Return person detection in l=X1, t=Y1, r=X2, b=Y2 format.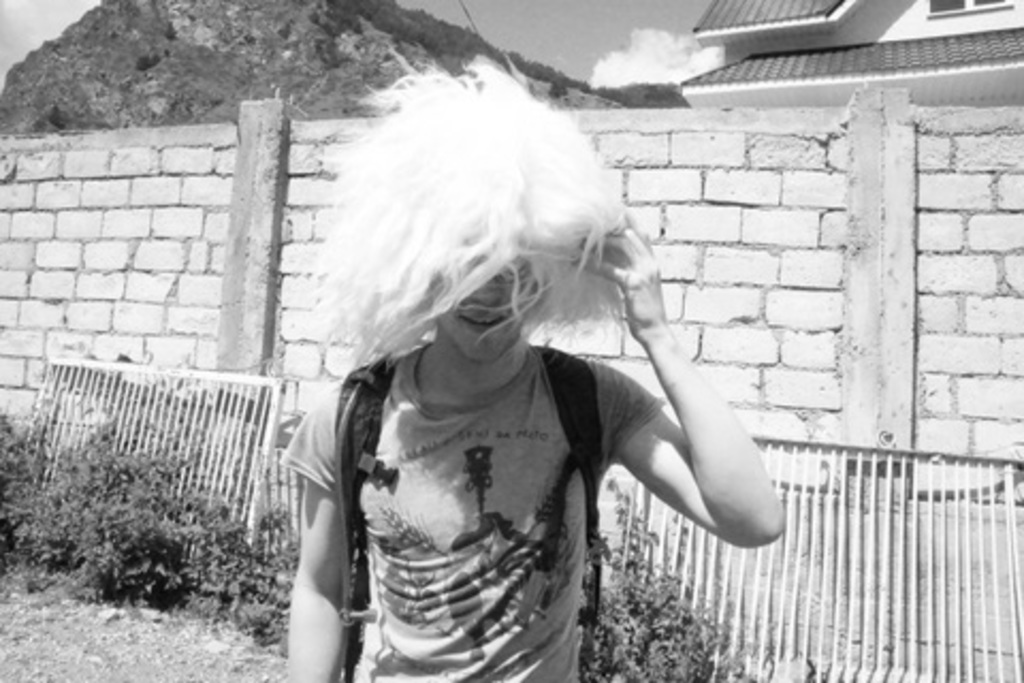
l=230, t=45, r=811, b=649.
